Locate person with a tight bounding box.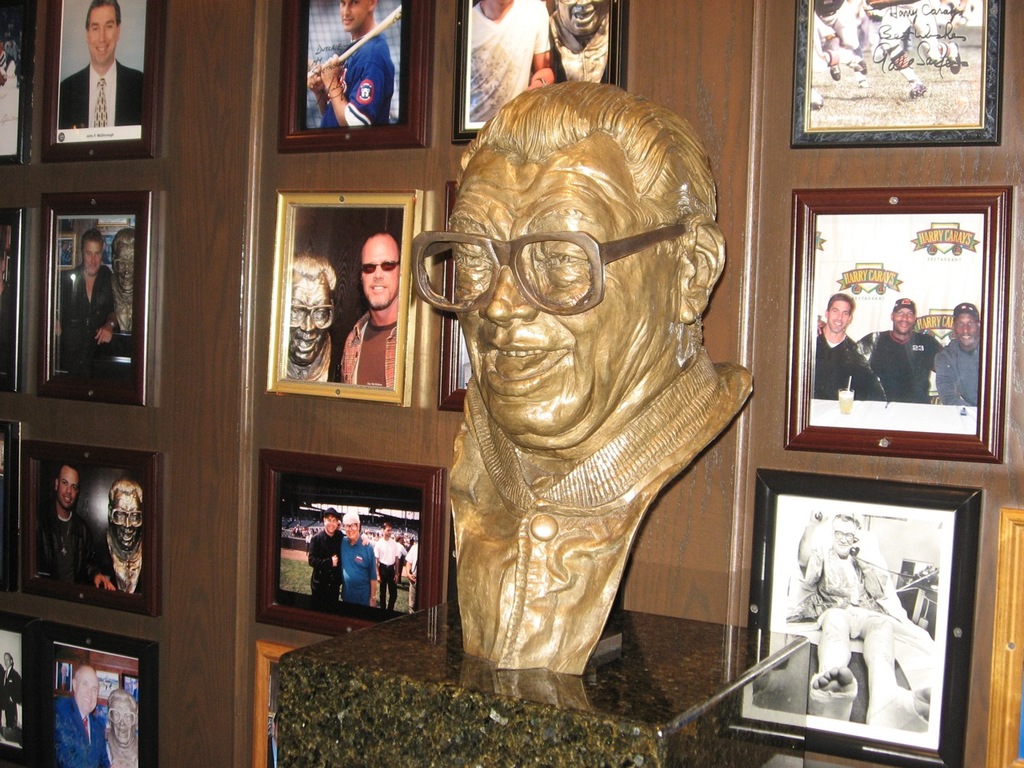
[806, 512, 931, 728].
